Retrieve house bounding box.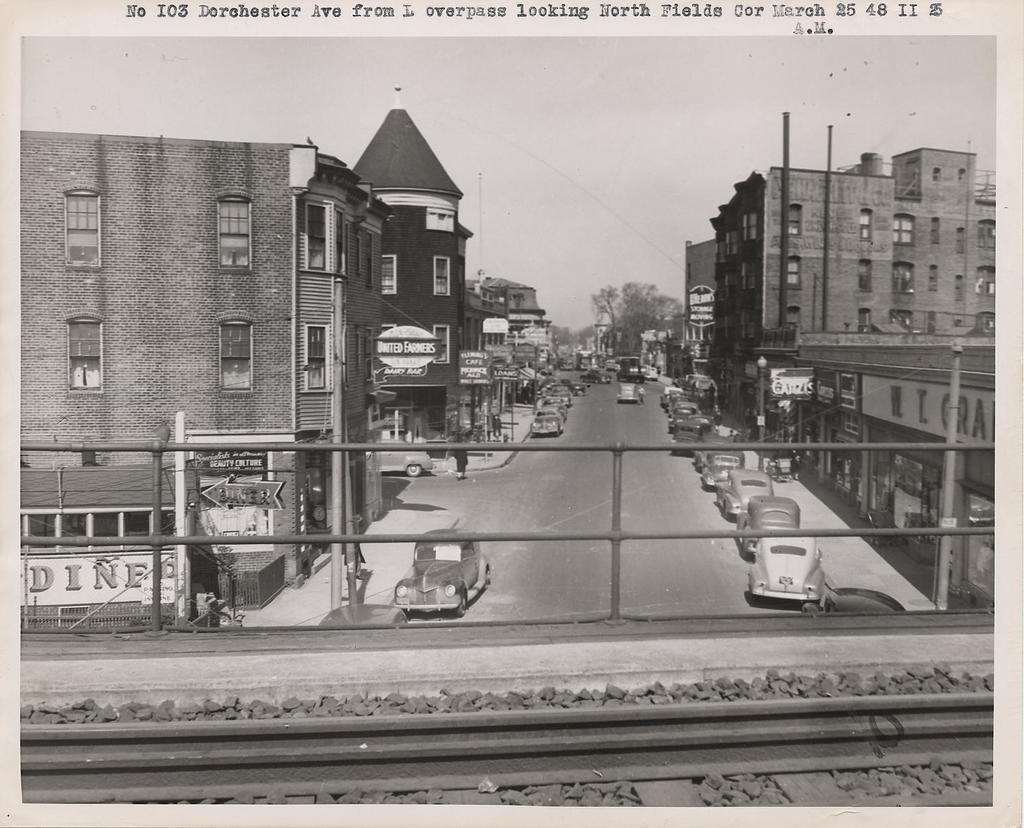
Bounding box: (694, 149, 1000, 607).
